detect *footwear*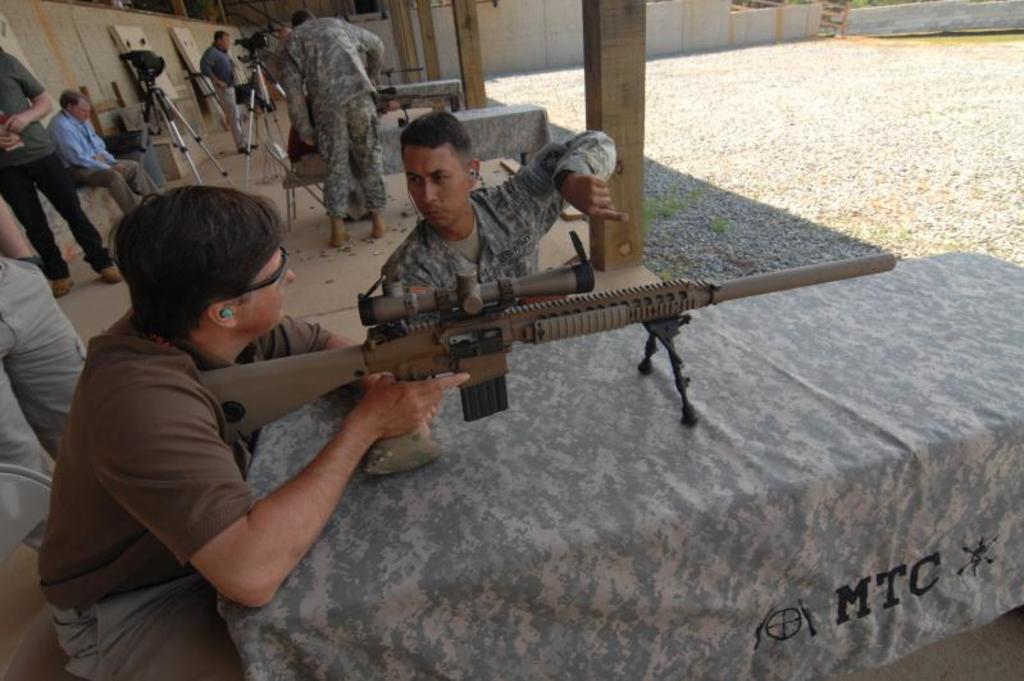
crop(238, 146, 251, 154)
